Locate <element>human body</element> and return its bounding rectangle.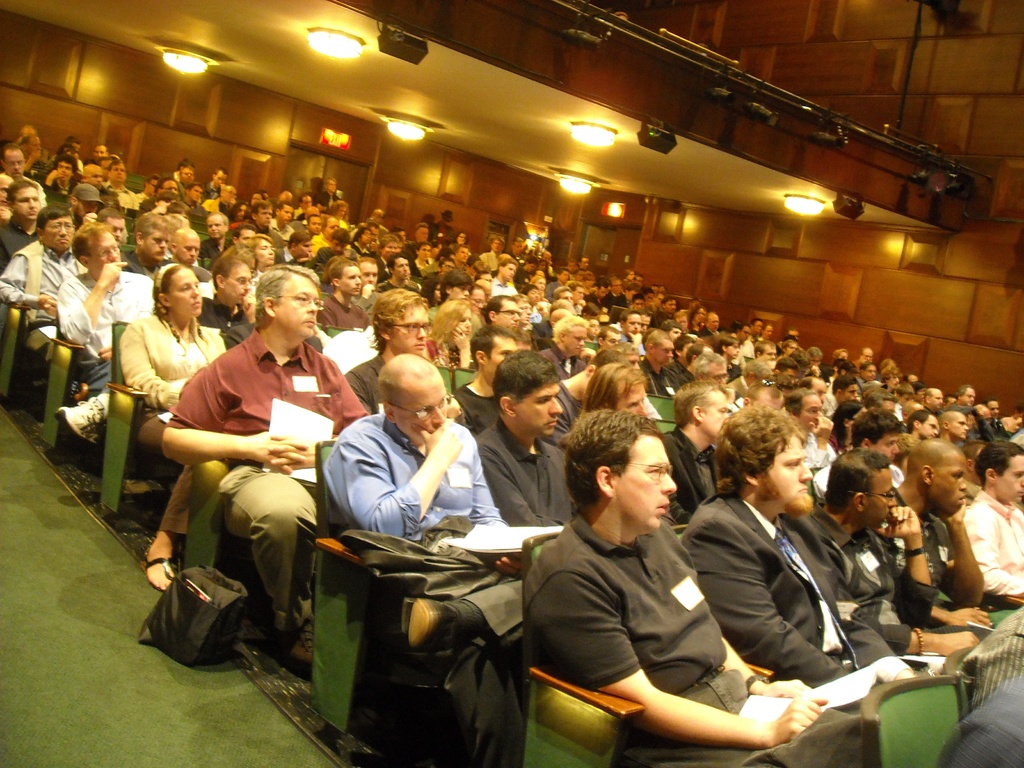
966/438/1023/600.
